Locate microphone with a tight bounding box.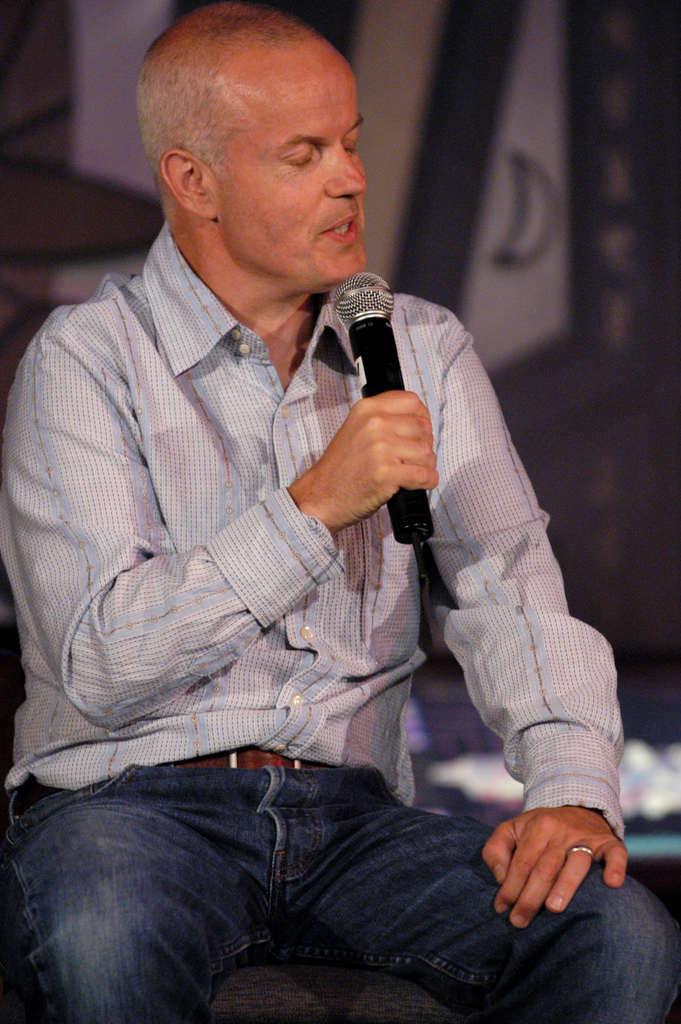
select_region(327, 268, 438, 548).
